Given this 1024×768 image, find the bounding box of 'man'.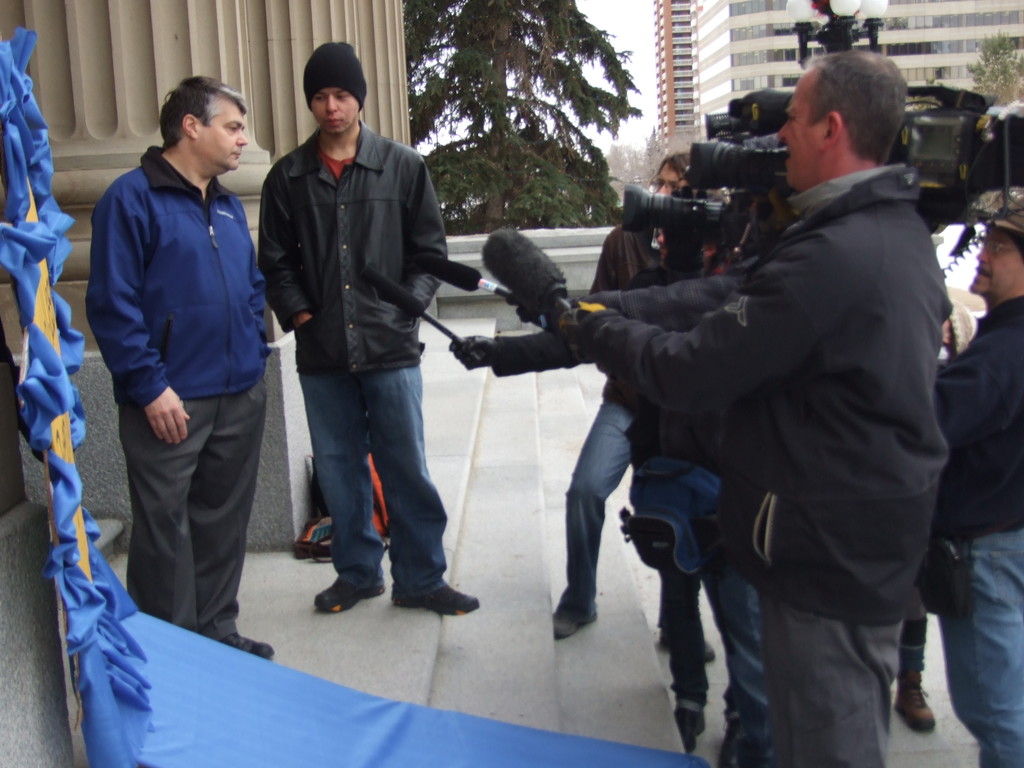
[258,40,483,616].
